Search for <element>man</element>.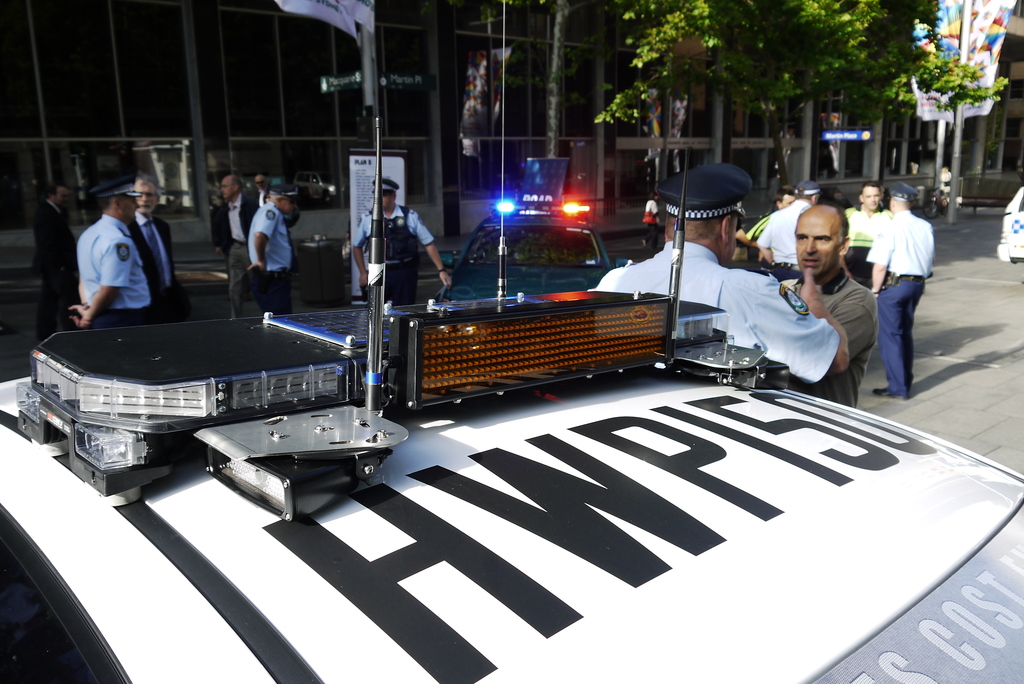
Found at box(619, 168, 844, 375).
